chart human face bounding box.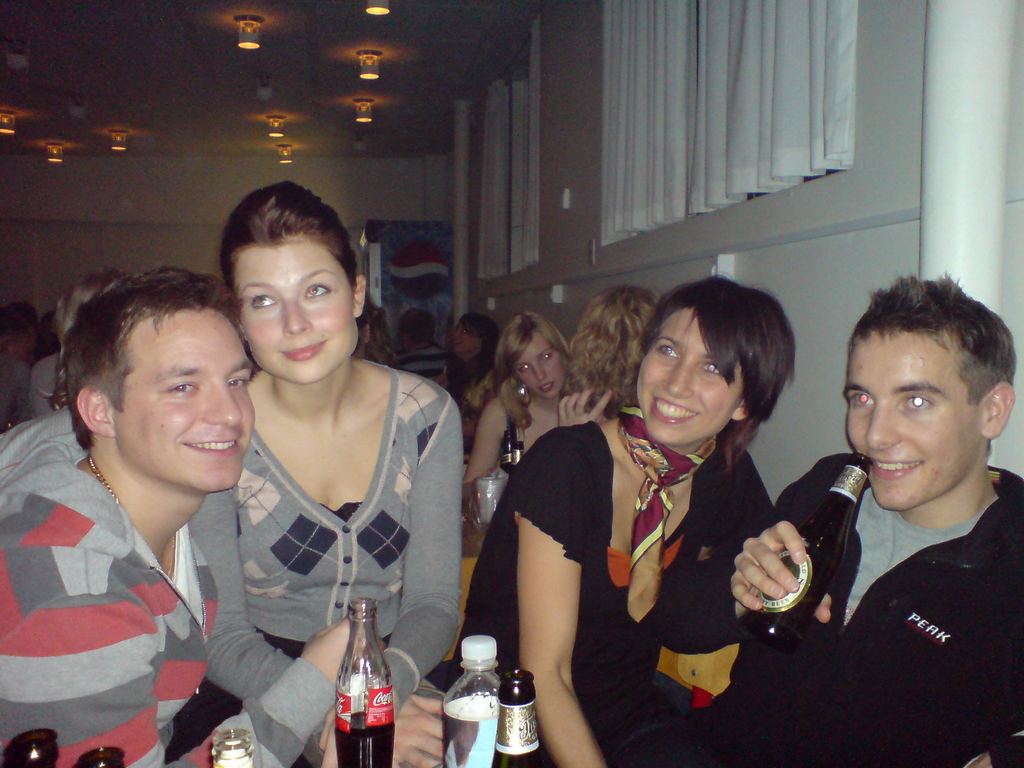
Charted: bbox=(447, 319, 484, 352).
